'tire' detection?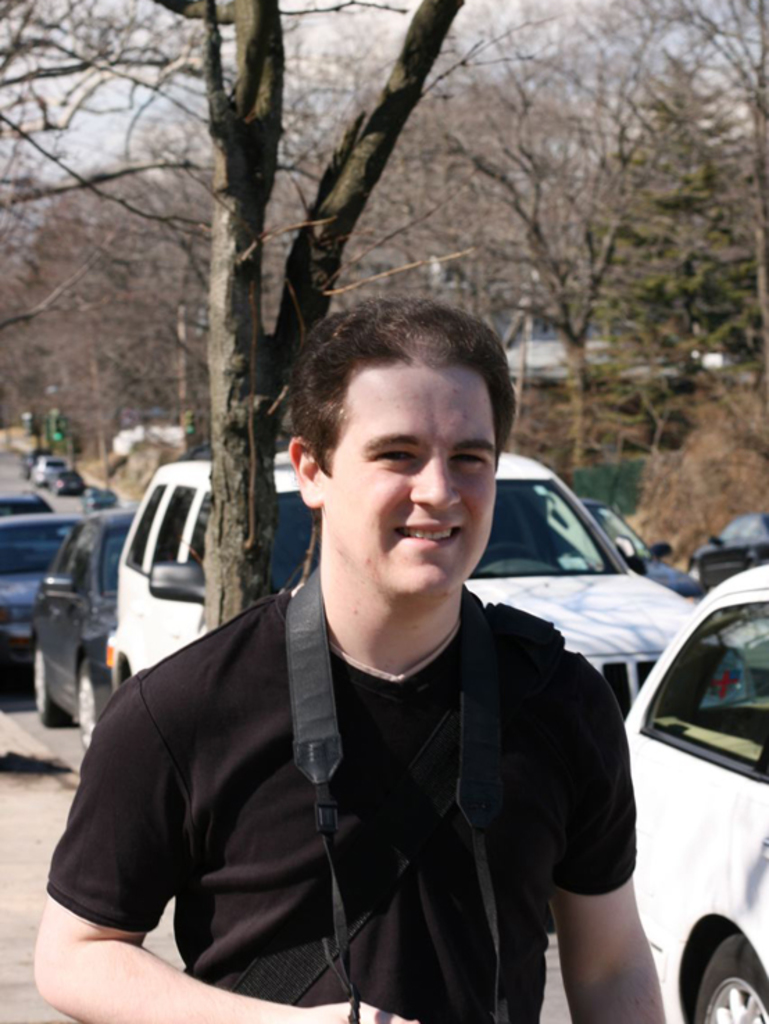
<box>79,652,99,748</box>
